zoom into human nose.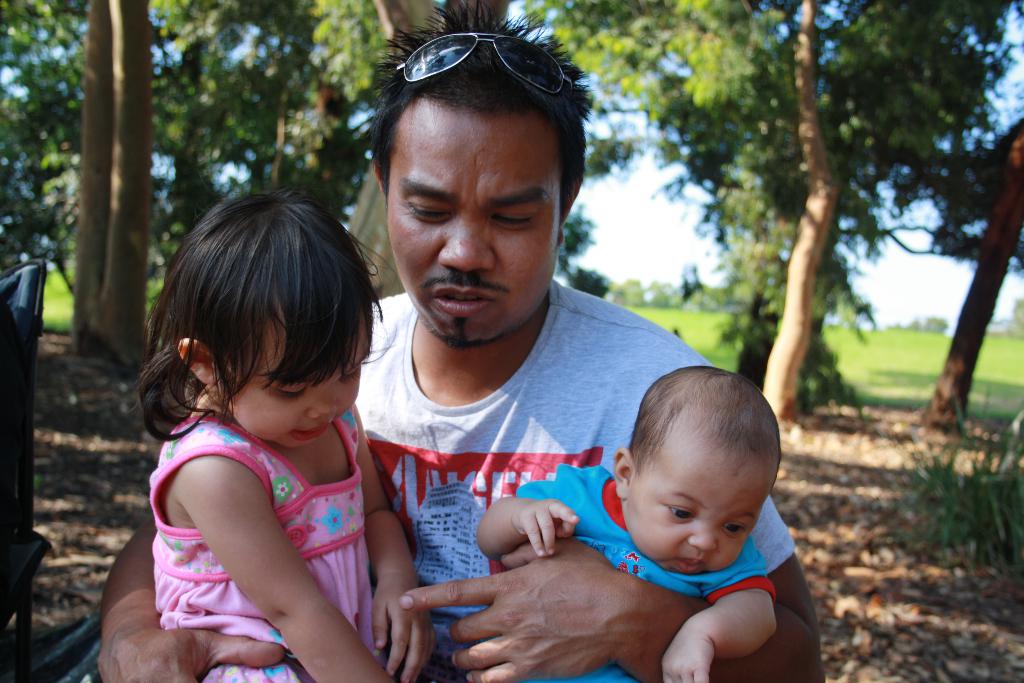
Zoom target: 690/518/720/550.
